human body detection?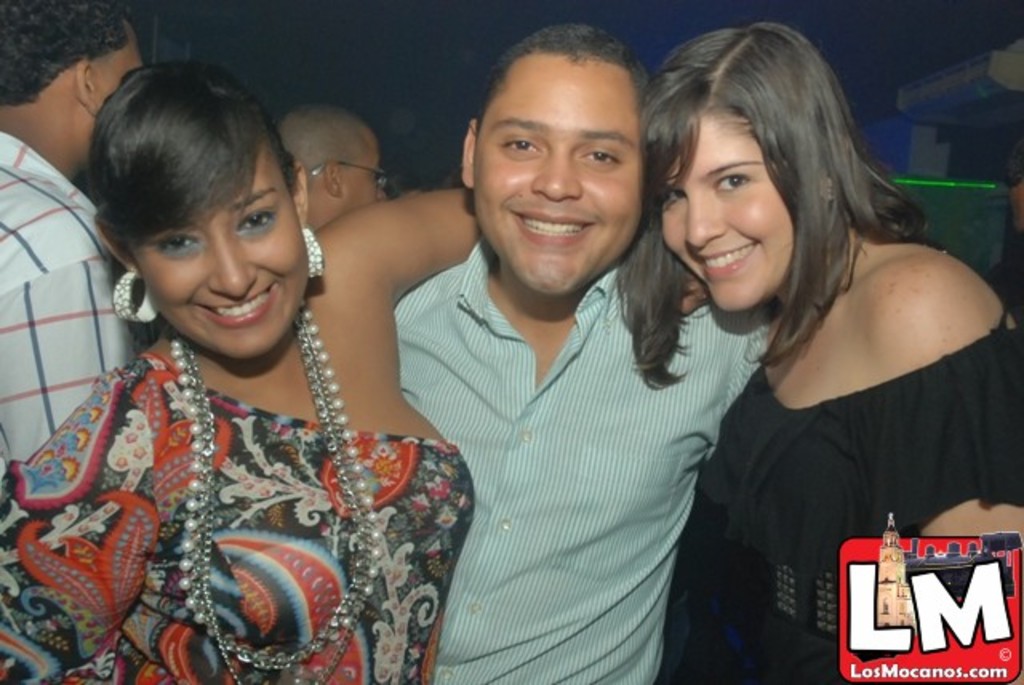
(0,186,707,683)
